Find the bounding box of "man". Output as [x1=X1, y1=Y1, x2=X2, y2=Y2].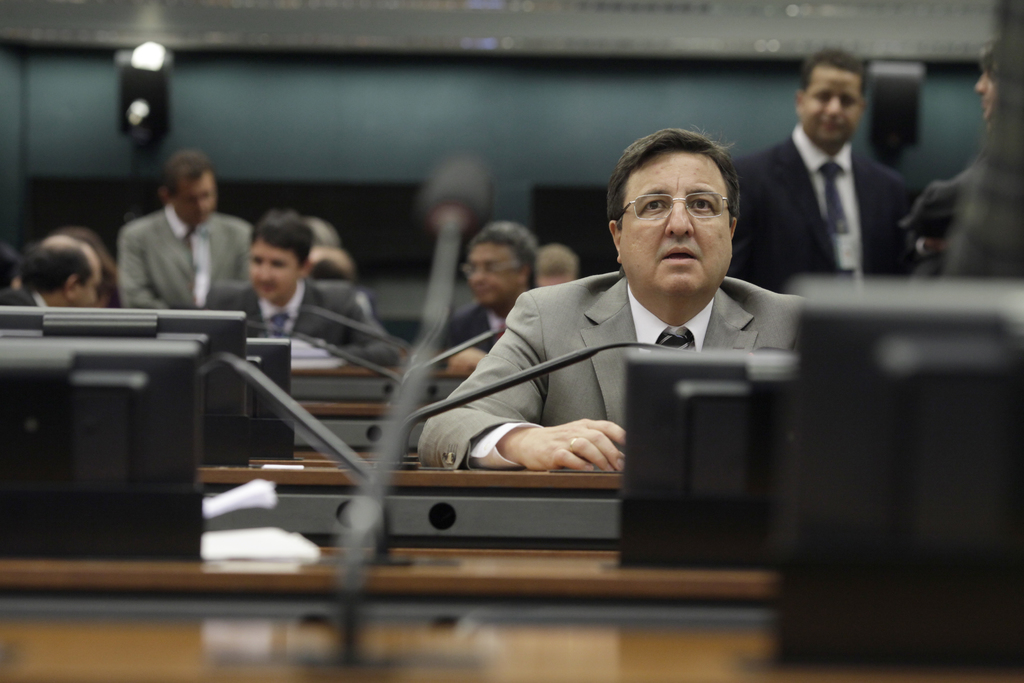
[x1=417, y1=127, x2=805, y2=469].
